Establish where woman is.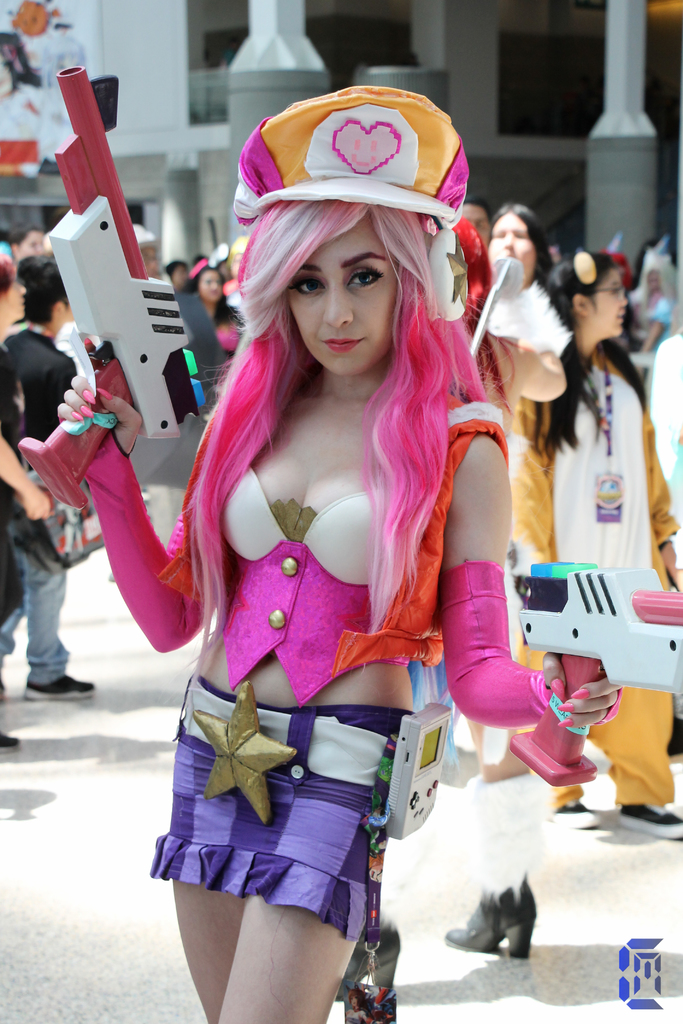
Established at <bbox>193, 251, 235, 333</bbox>.
